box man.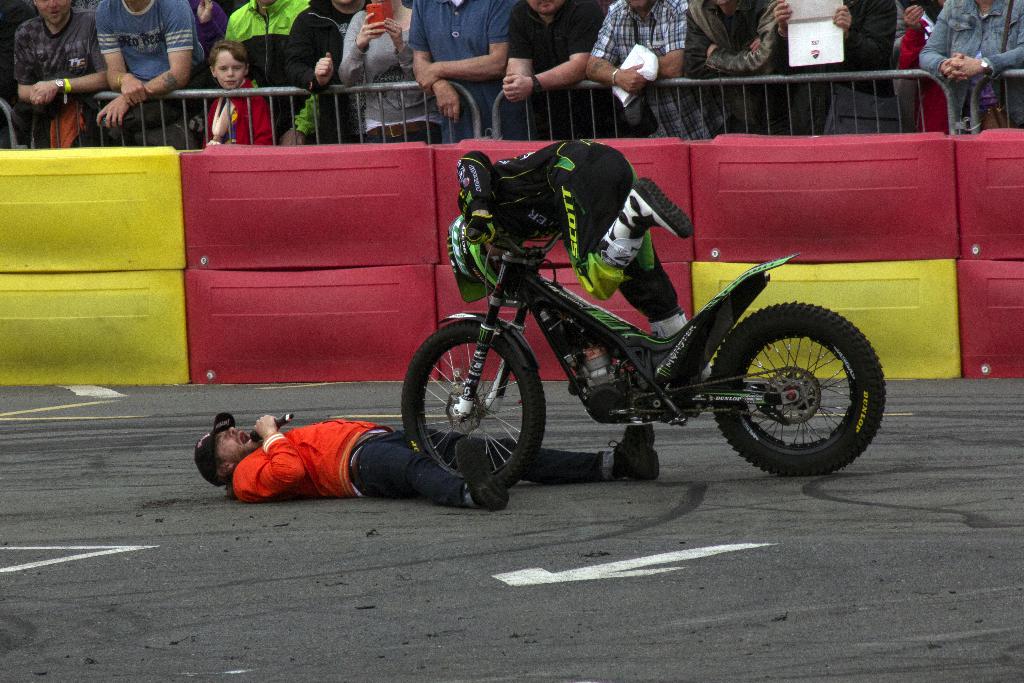
<box>399,0,514,158</box>.
